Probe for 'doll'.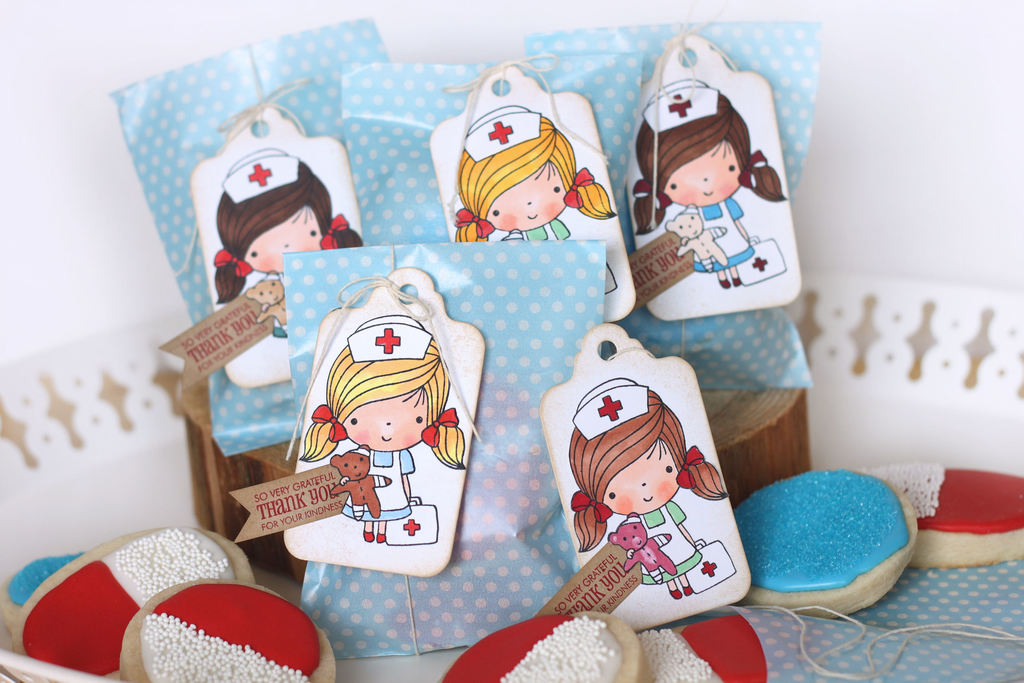
Probe result: {"left": 565, "top": 374, "right": 720, "bottom": 597}.
